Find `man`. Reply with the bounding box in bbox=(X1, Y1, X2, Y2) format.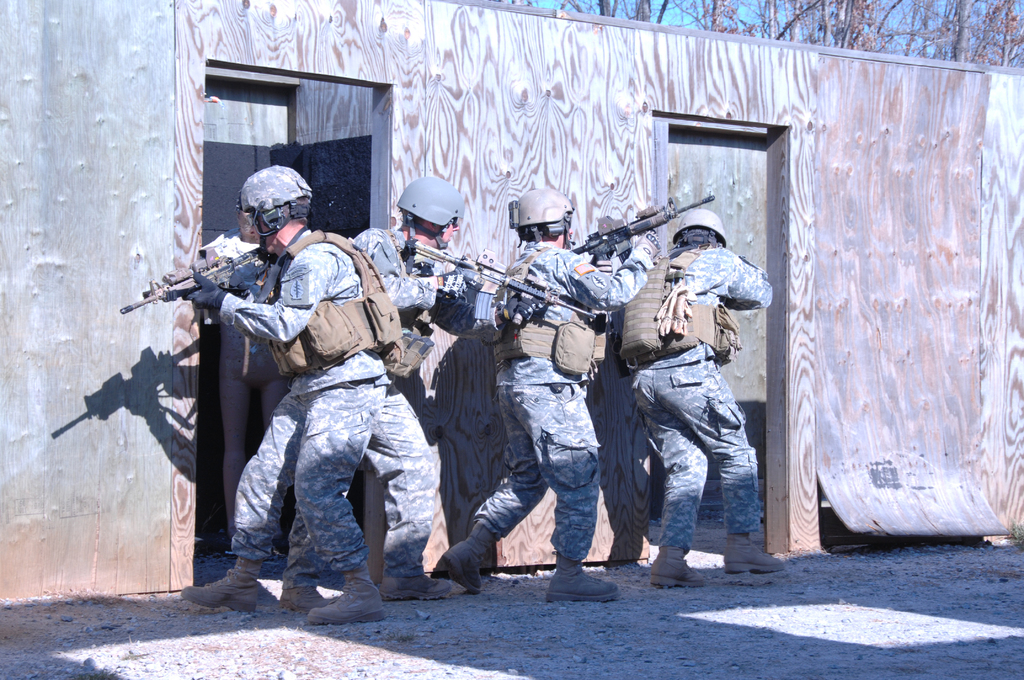
bbox=(179, 164, 390, 627).
